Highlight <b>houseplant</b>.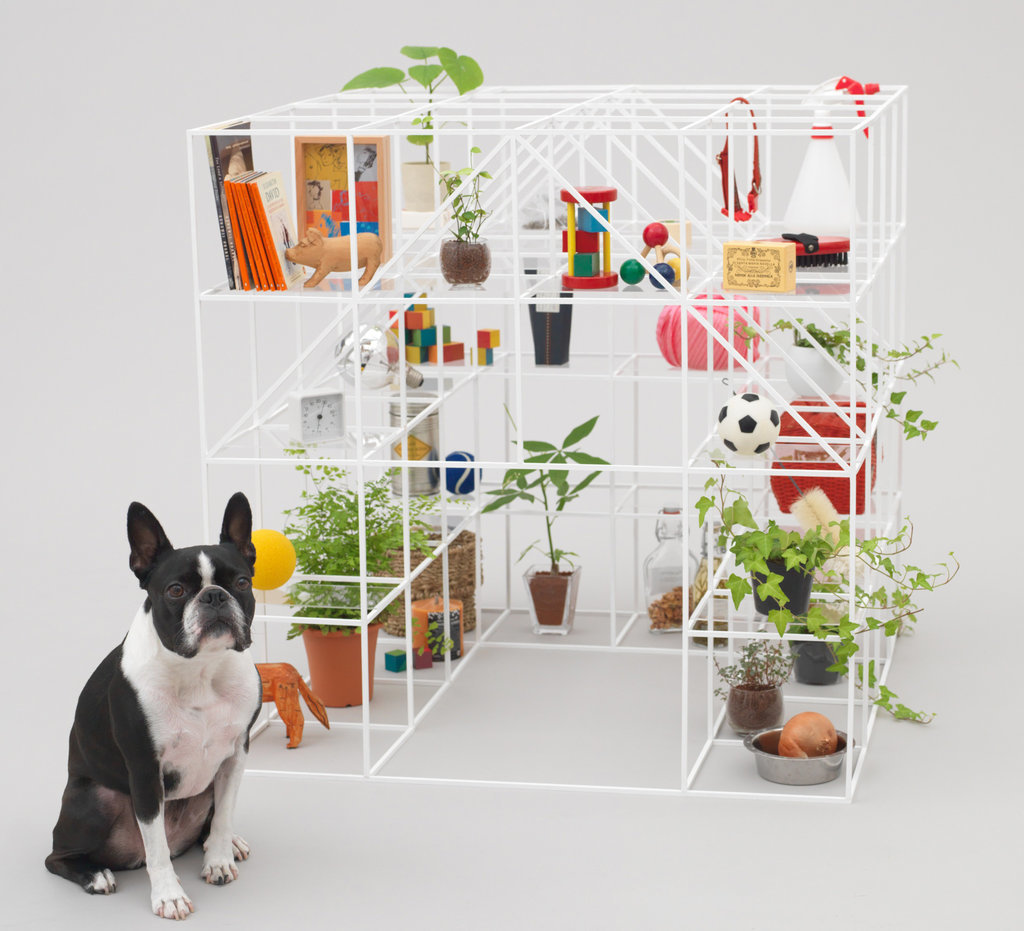
Highlighted region: x1=778, y1=307, x2=956, y2=452.
